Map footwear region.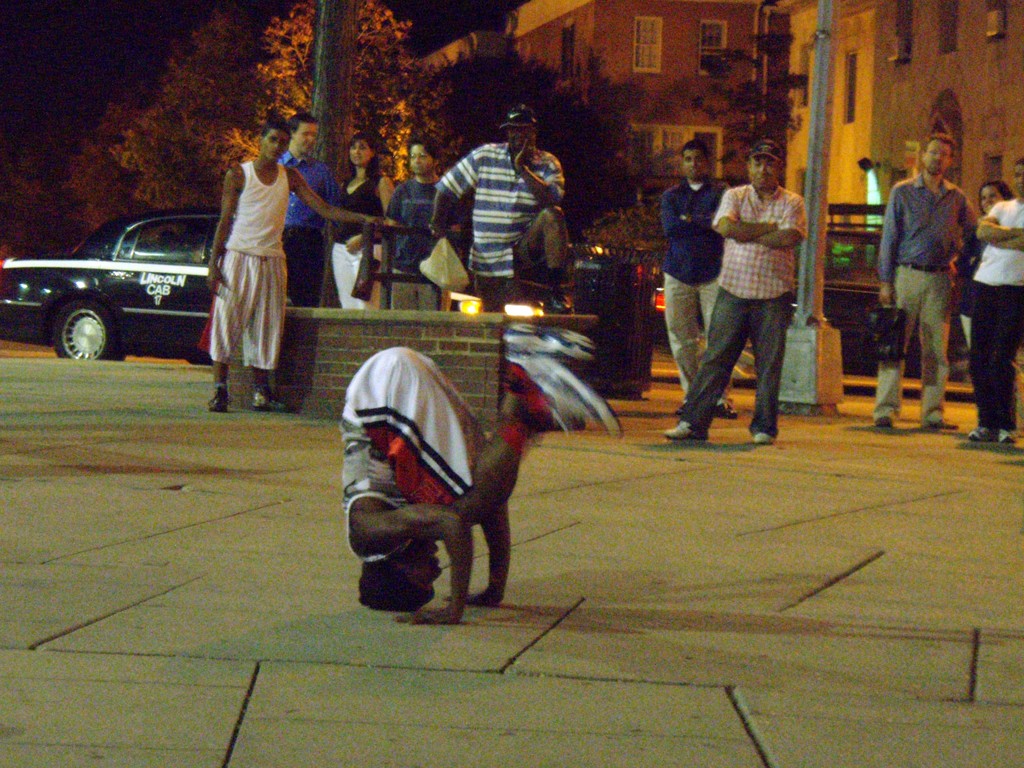
Mapped to [left=874, top=415, right=895, bottom=431].
